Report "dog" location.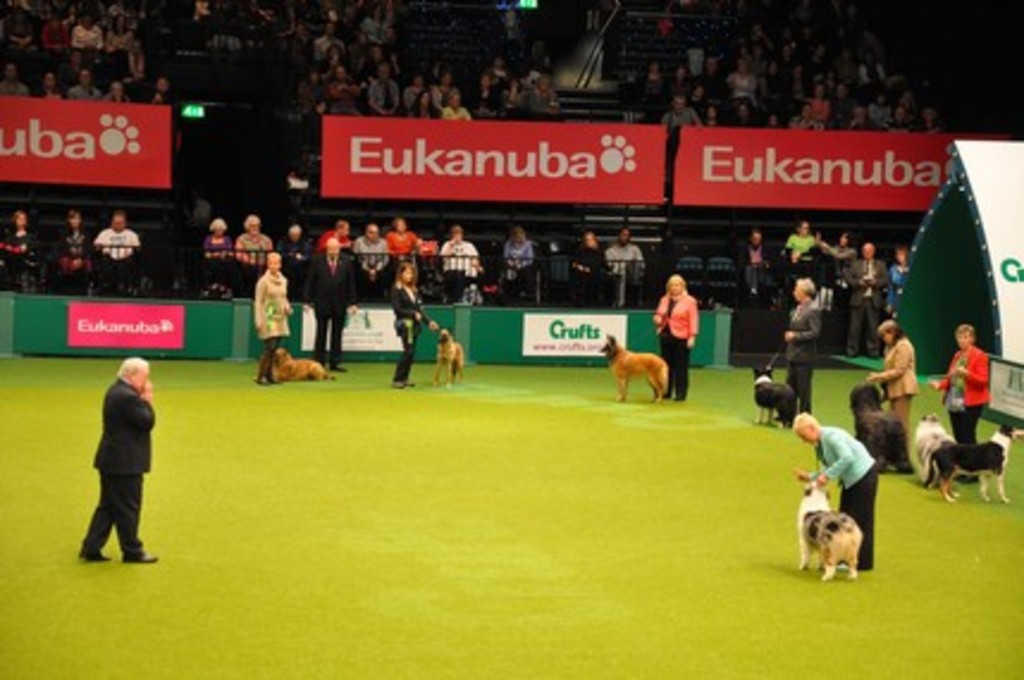
Report: 795:477:869:582.
